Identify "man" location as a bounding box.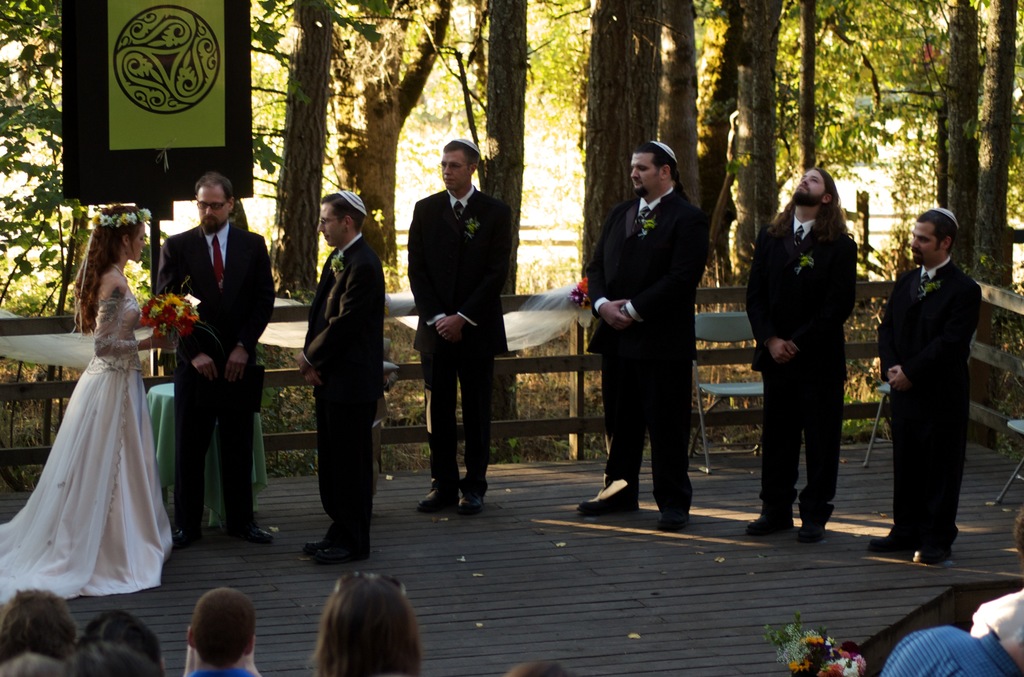
400/138/517/519.
